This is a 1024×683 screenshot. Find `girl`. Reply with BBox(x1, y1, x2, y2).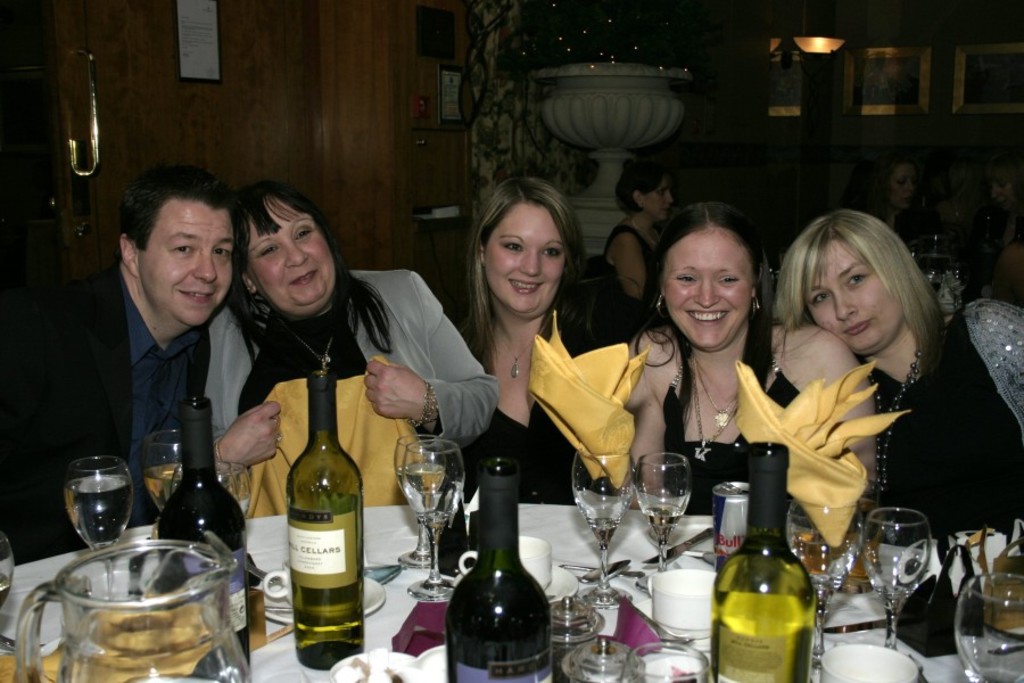
BBox(791, 205, 1021, 542).
